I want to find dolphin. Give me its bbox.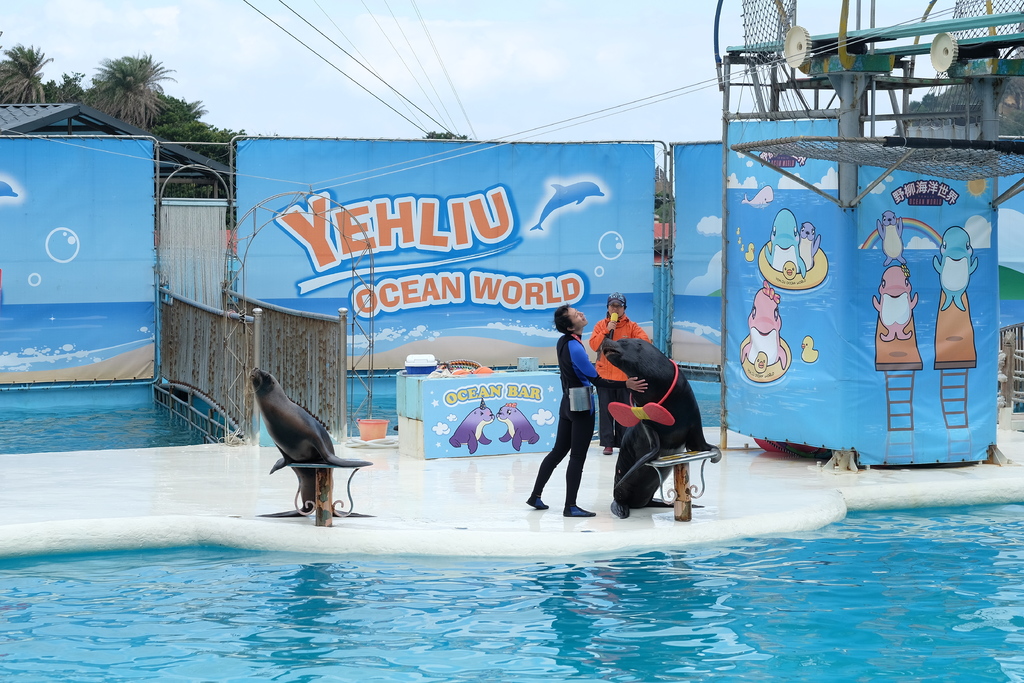
x1=739 y1=284 x2=789 y2=375.
